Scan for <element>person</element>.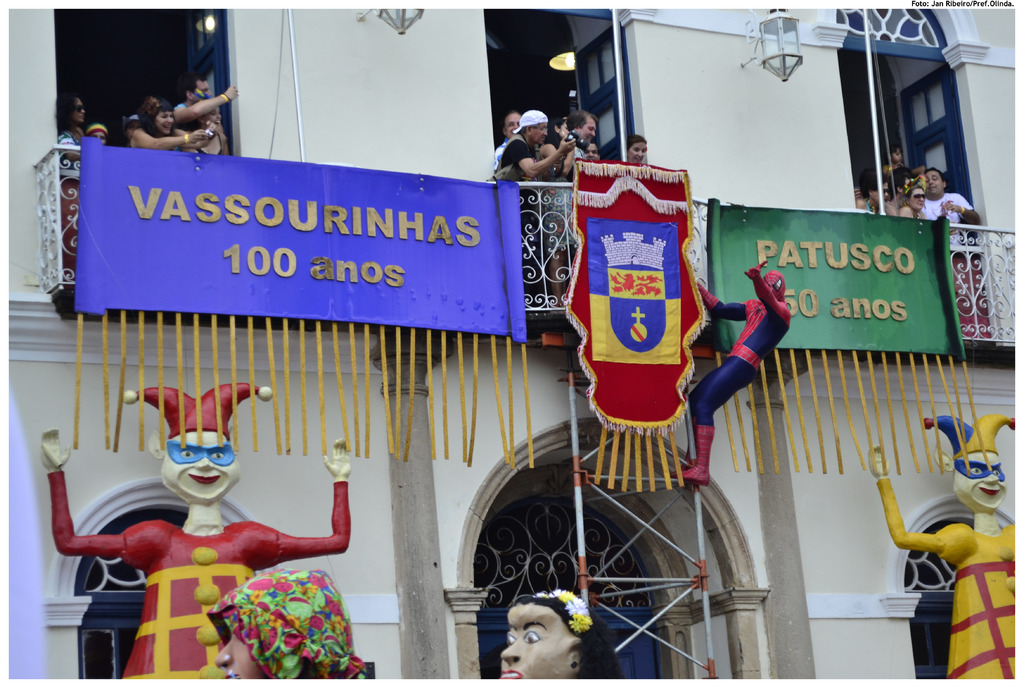
Scan result: 40 383 349 679.
